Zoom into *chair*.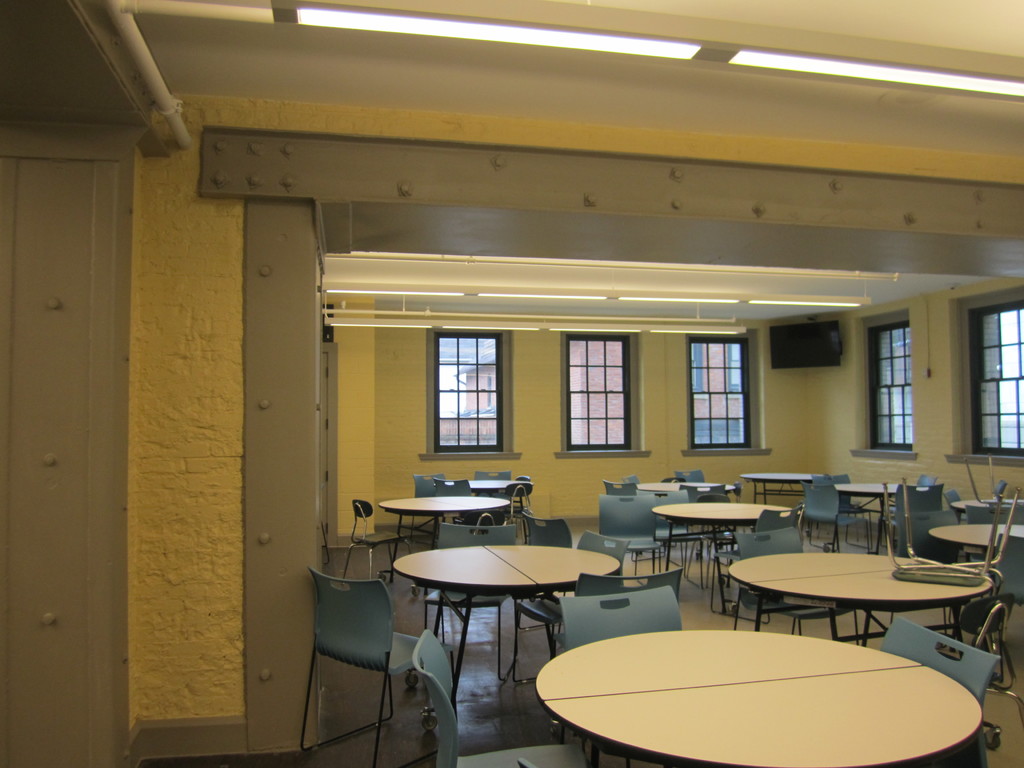
Zoom target: left=945, top=488, right=966, bottom=523.
